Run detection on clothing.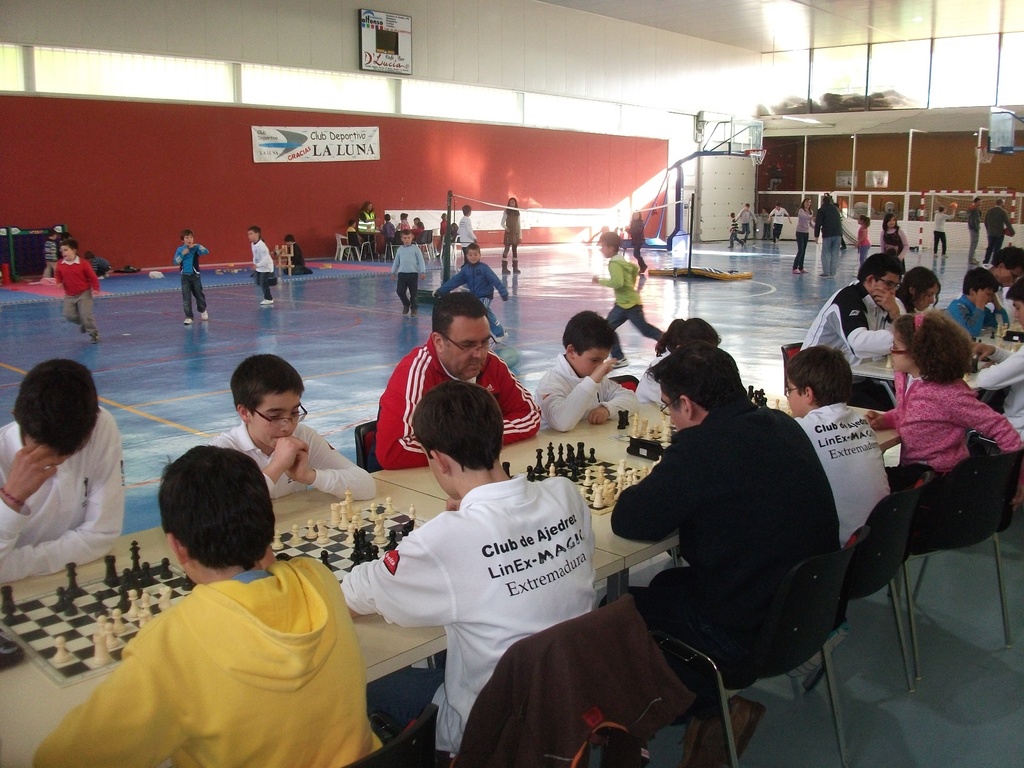
Result: box(455, 211, 479, 263).
